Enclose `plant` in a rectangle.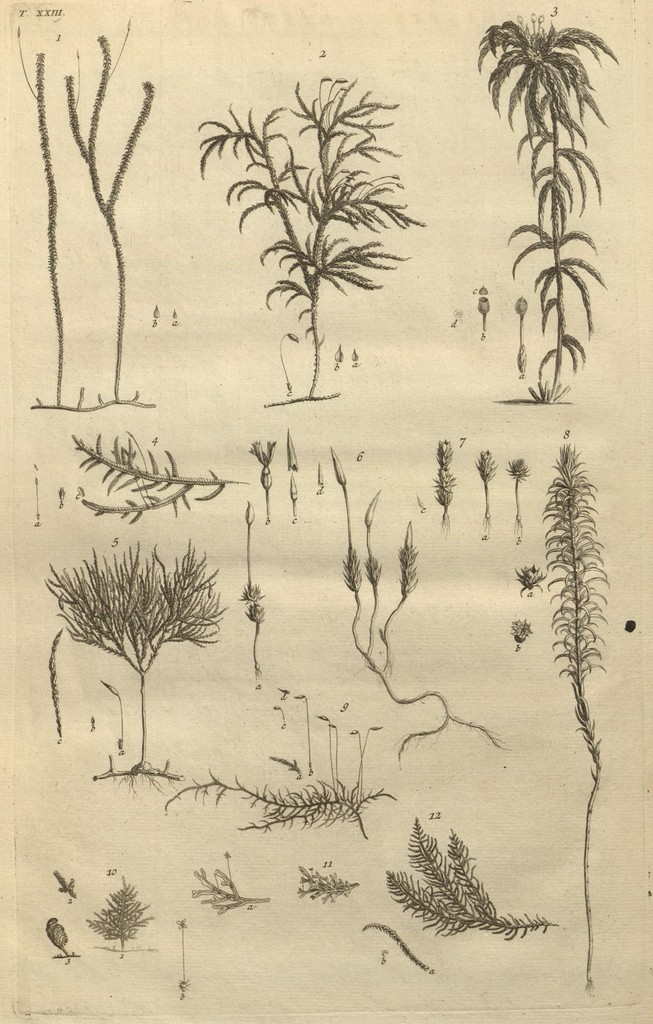
[left=232, top=572, right=276, bottom=685].
